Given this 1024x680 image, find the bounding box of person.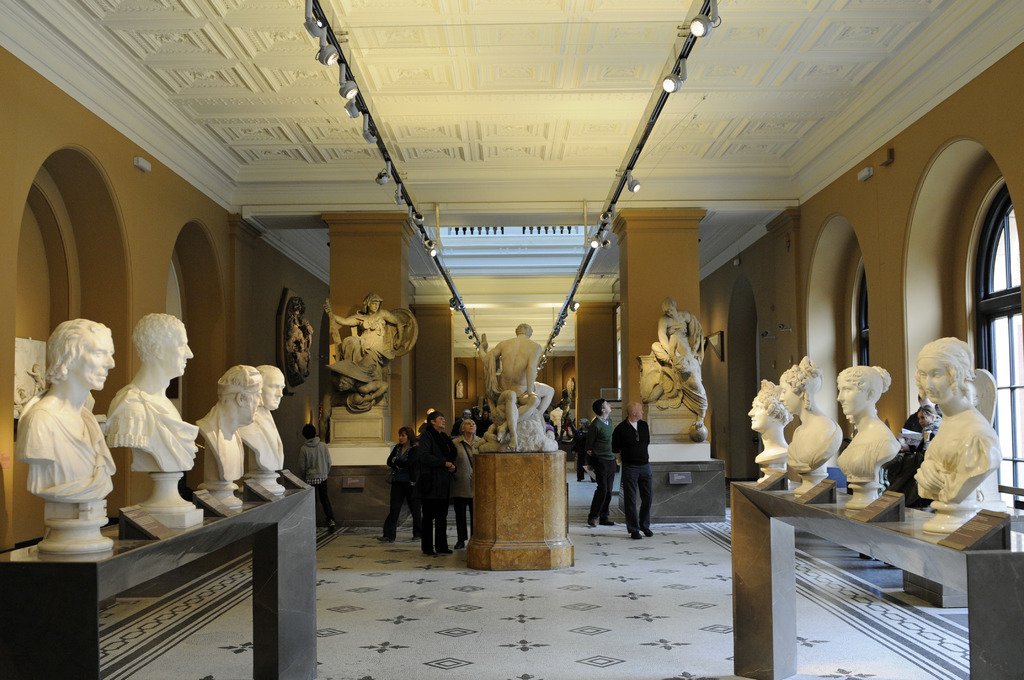
select_region(419, 410, 458, 555).
